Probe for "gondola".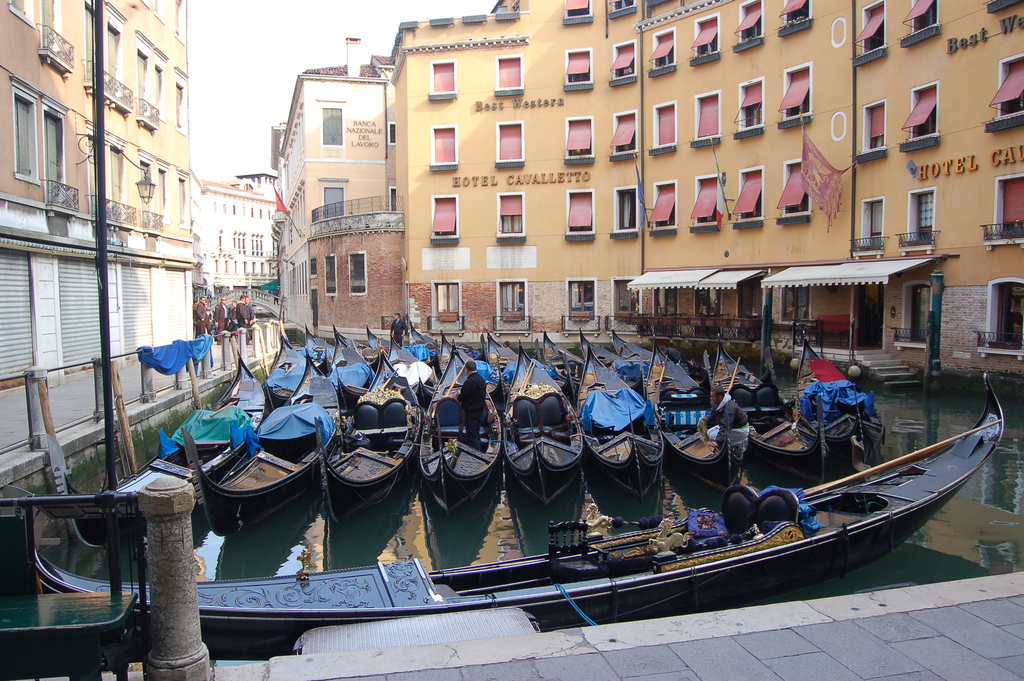
Probe result: {"left": 438, "top": 334, "right": 502, "bottom": 388}.
